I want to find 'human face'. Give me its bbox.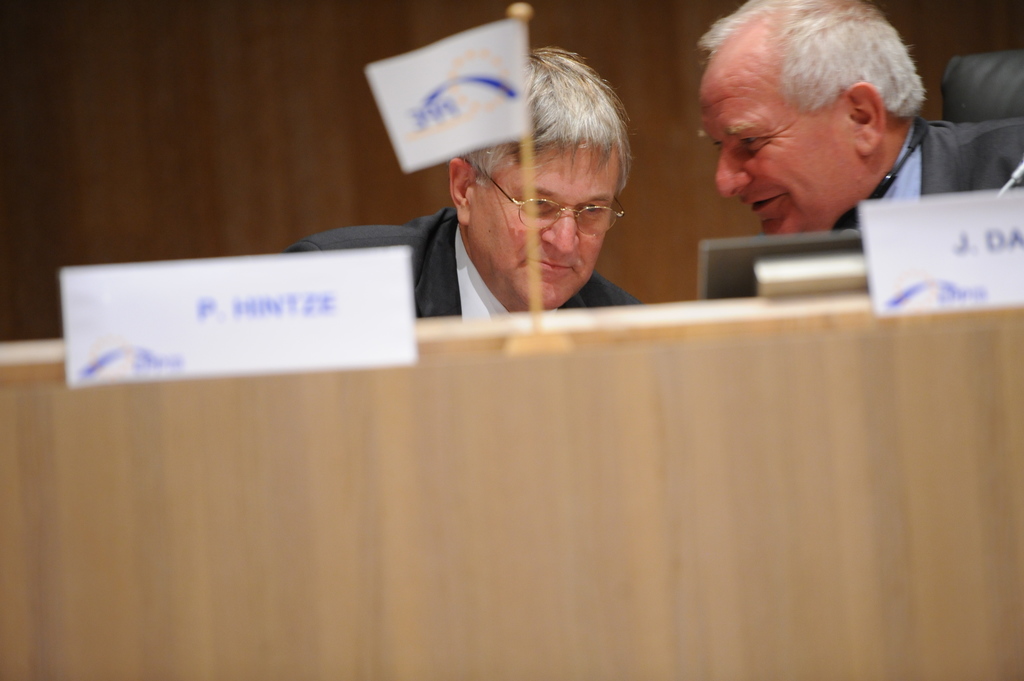
x1=689, y1=36, x2=879, y2=247.
